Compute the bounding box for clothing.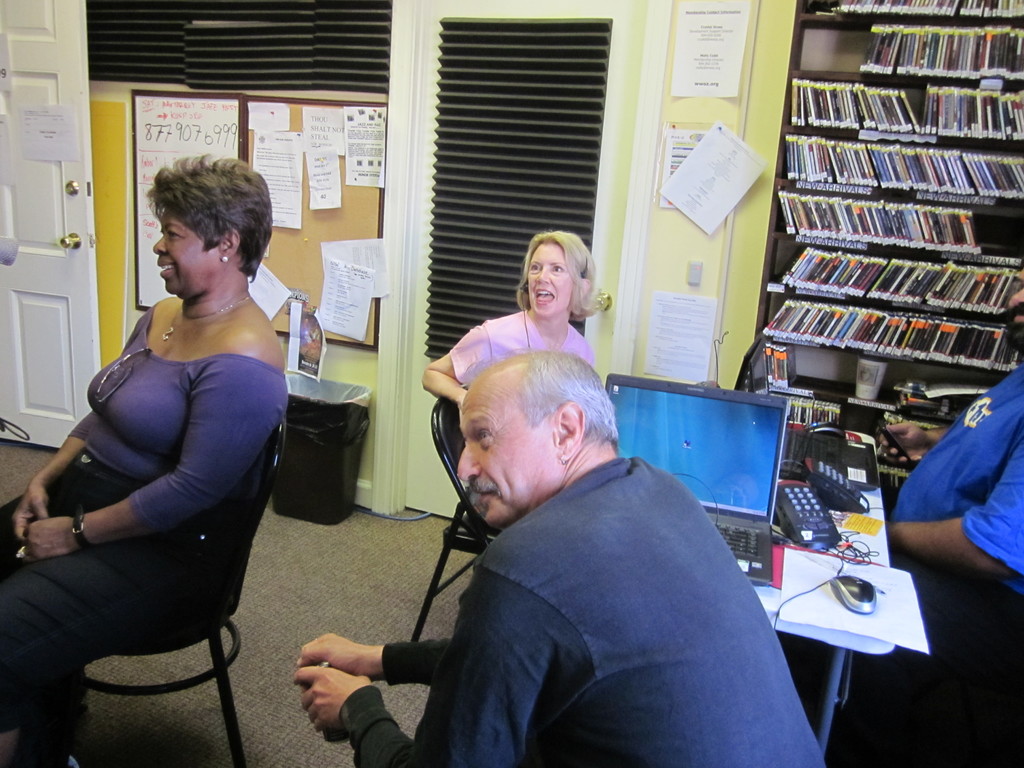
detection(451, 309, 599, 388).
